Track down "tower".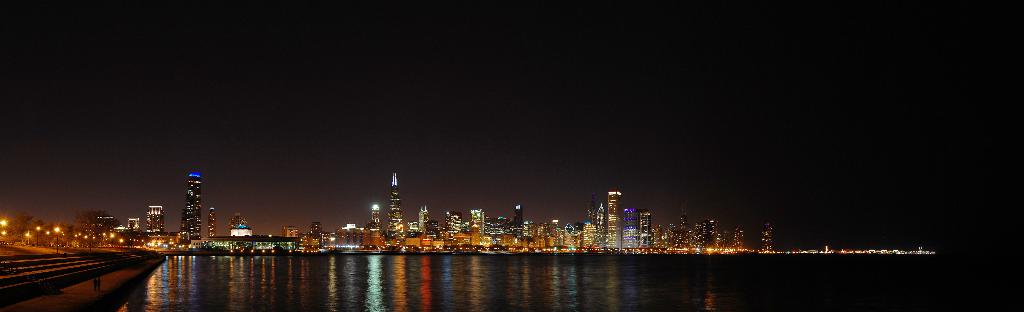
Tracked to <bbox>639, 206, 653, 248</bbox>.
